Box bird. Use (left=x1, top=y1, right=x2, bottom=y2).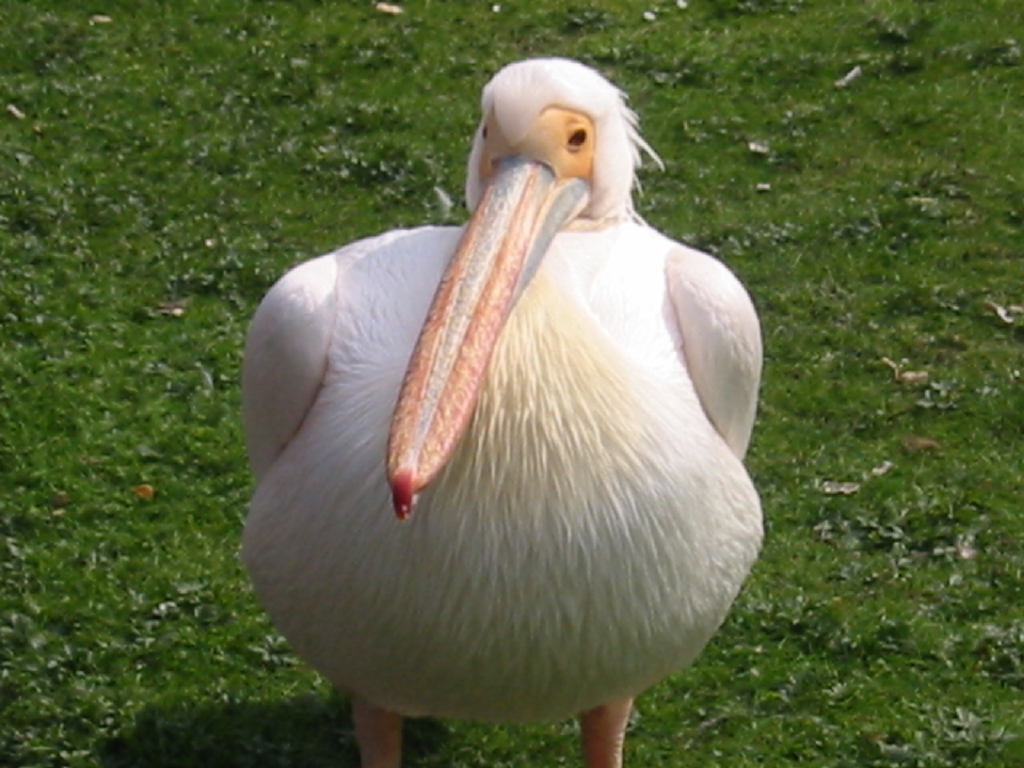
(left=288, top=51, right=765, bottom=767).
